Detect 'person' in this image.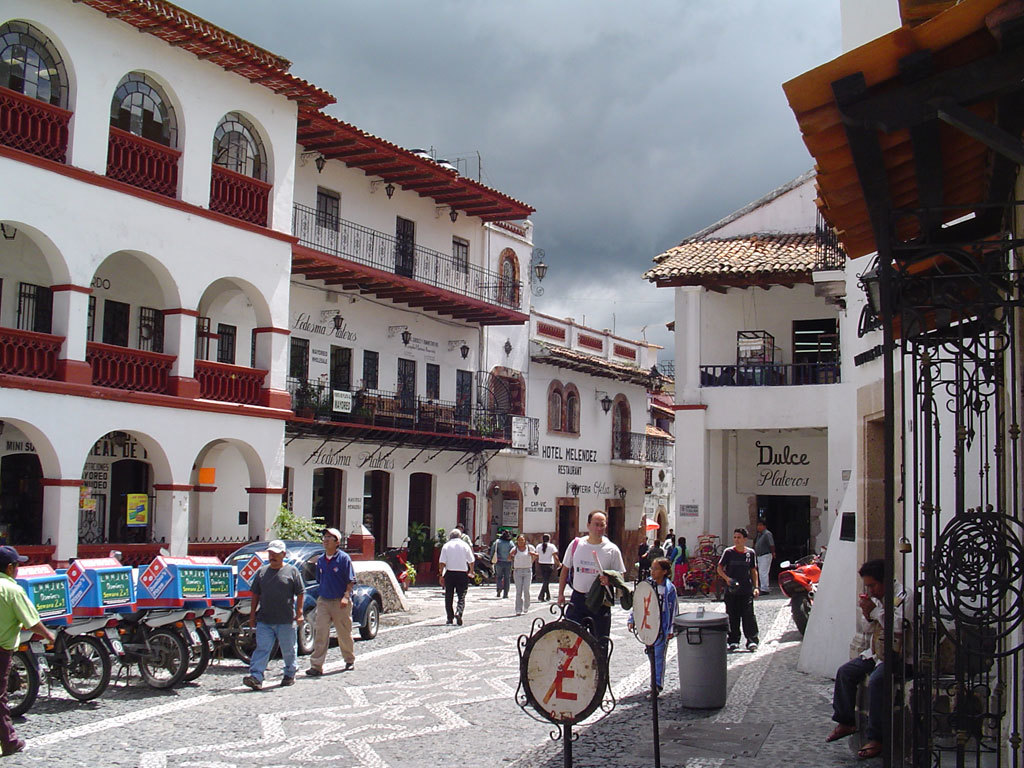
Detection: <bbox>527, 531, 558, 601</bbox>.
